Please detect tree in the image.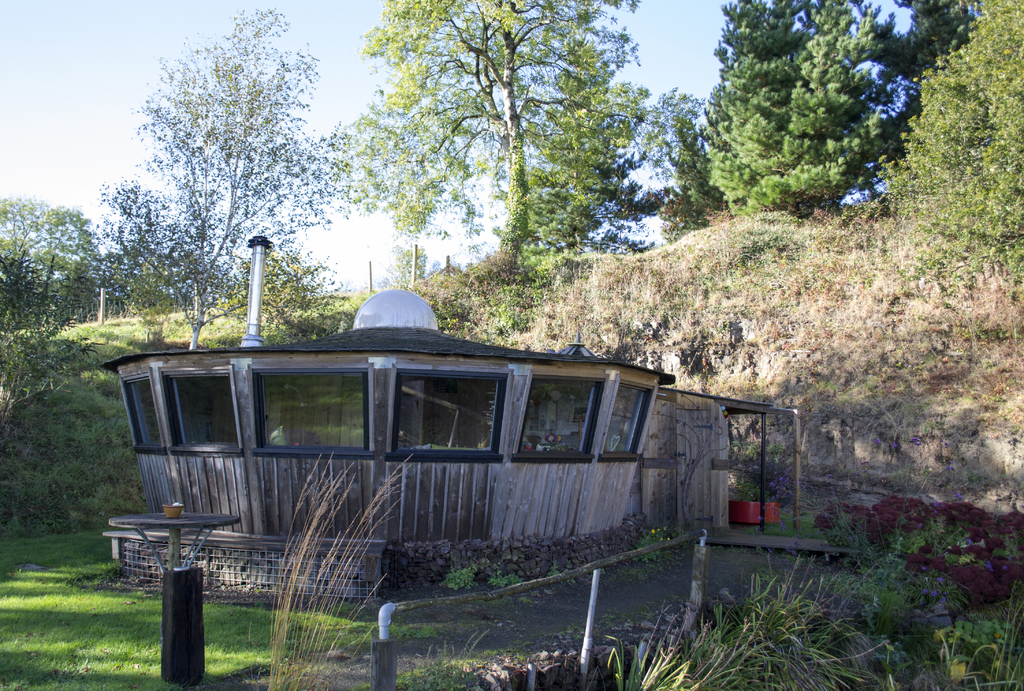
locate(356, 0, 649, 272).
